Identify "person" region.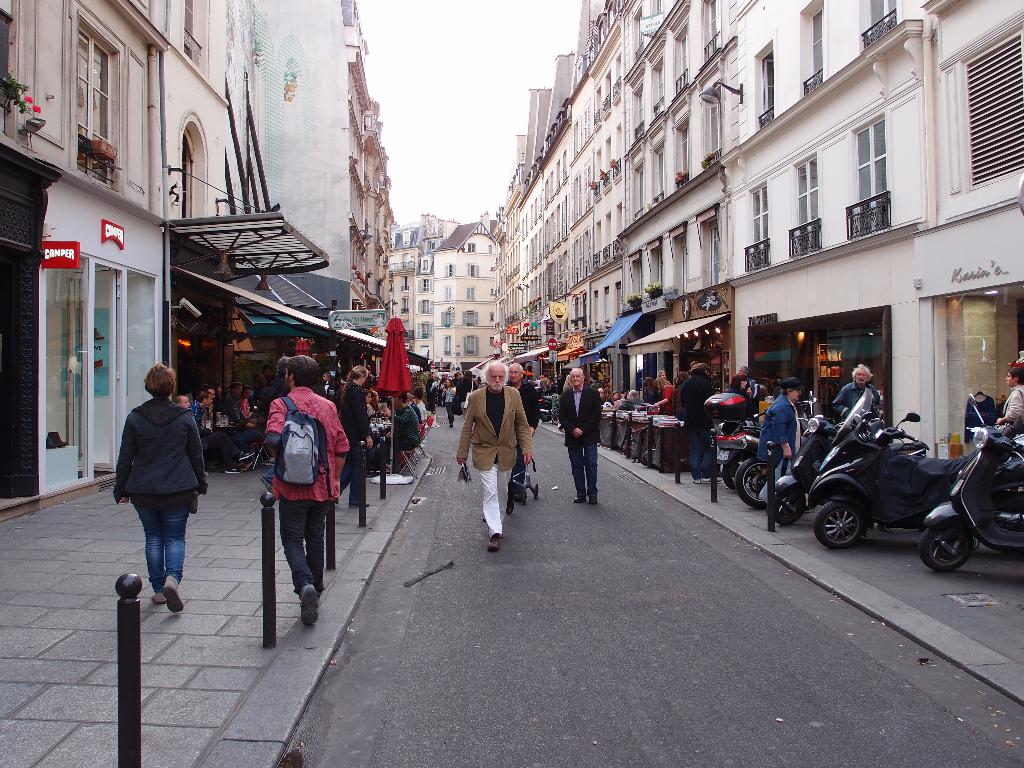
Region: 268/358/356/628.
